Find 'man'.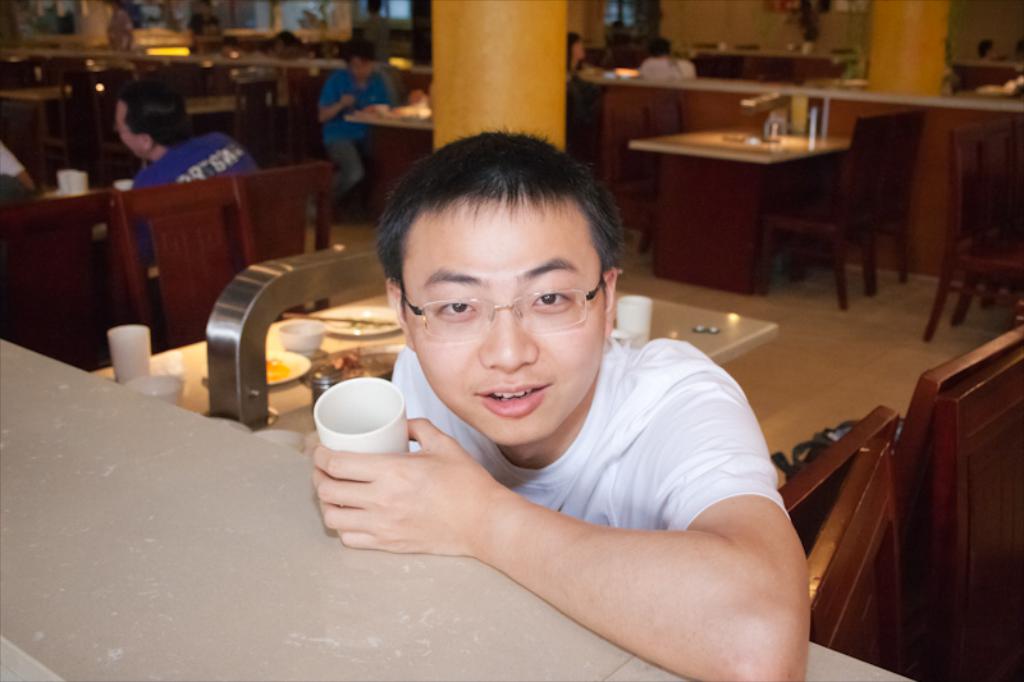
l=106, t=84, r=259, b=303.
